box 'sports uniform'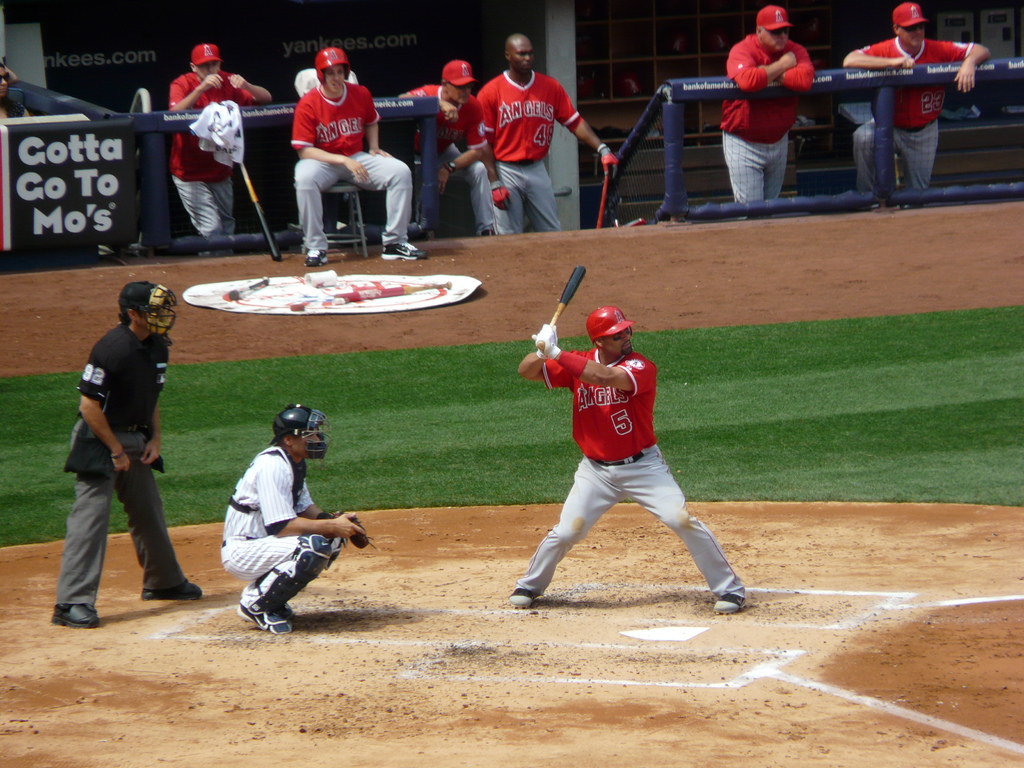
{"left": 393, "top": 56, "right": 500, "bottom": 237}
